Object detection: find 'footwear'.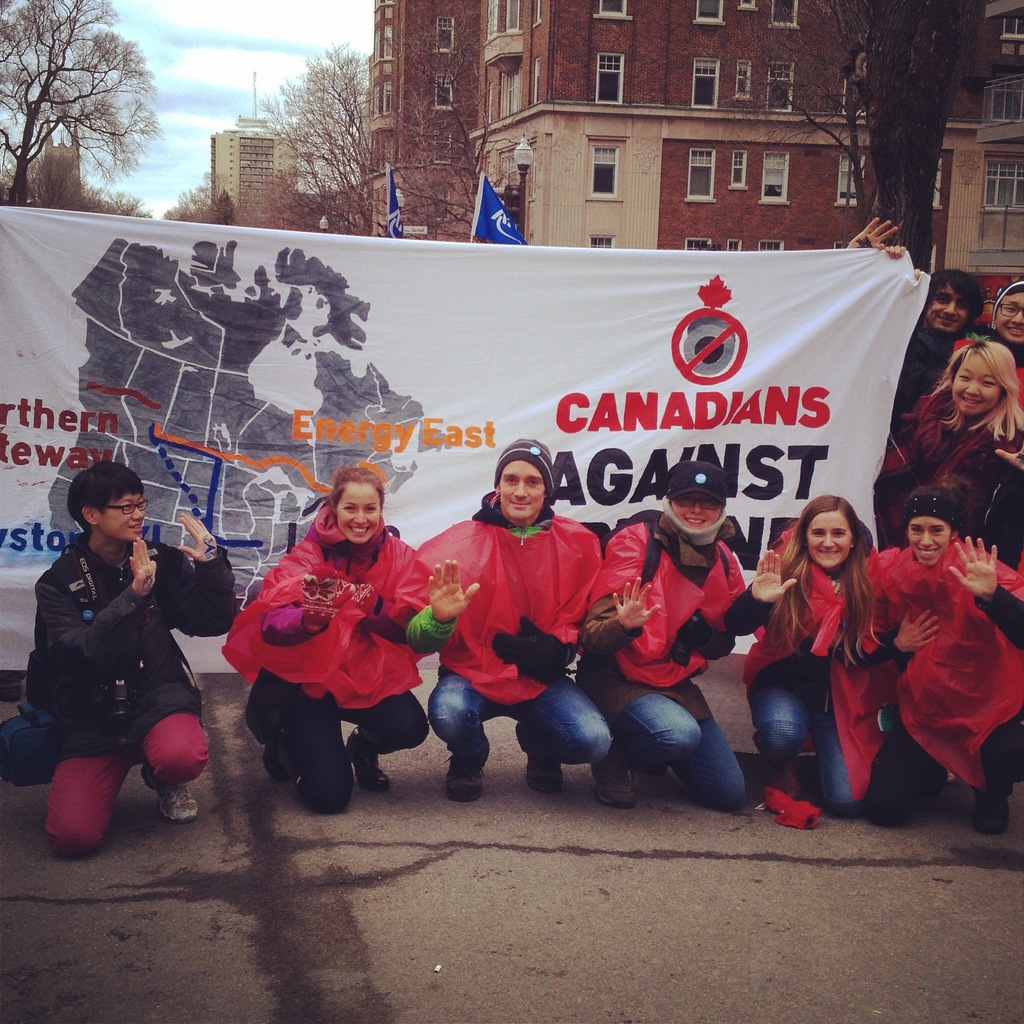
[left=970, top=784, right=1012, bottom=829].
